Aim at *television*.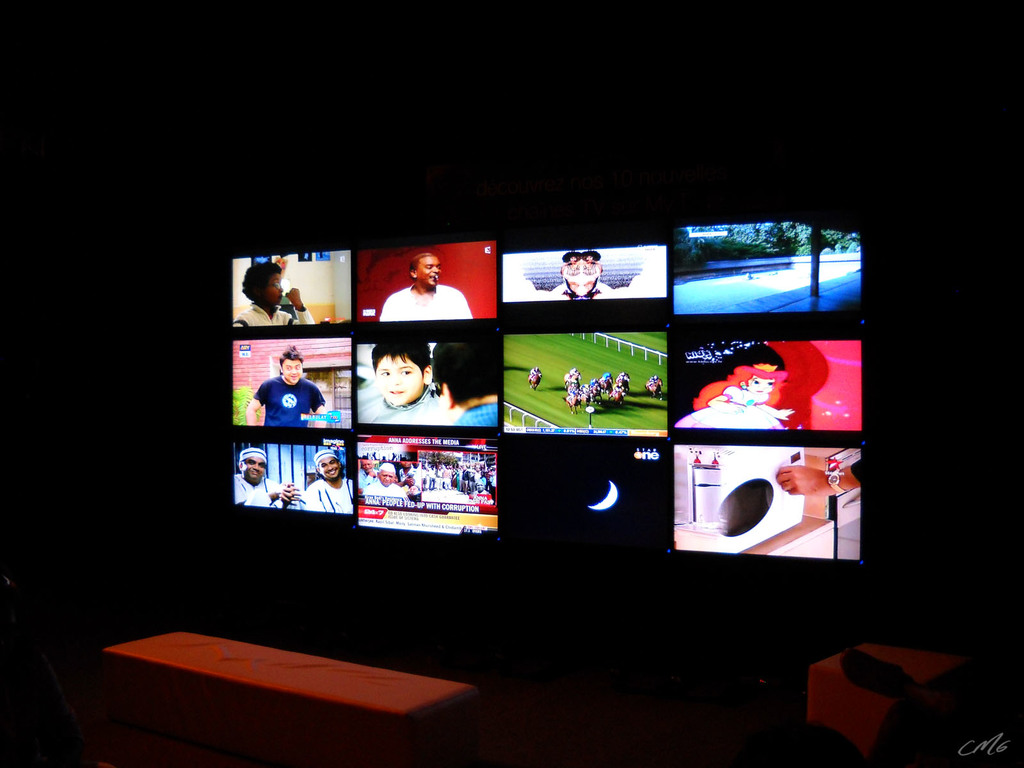
Aimed at box=[675, 220, 866, 317].
